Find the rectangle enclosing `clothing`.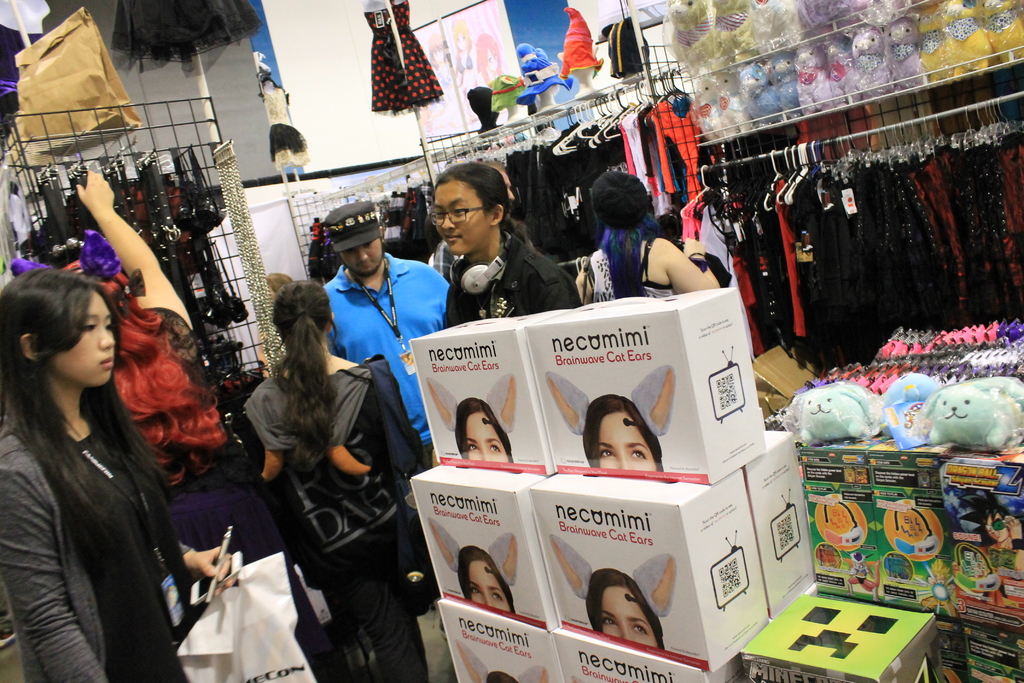
[left=241, top=348, right=425, bottom=682].
